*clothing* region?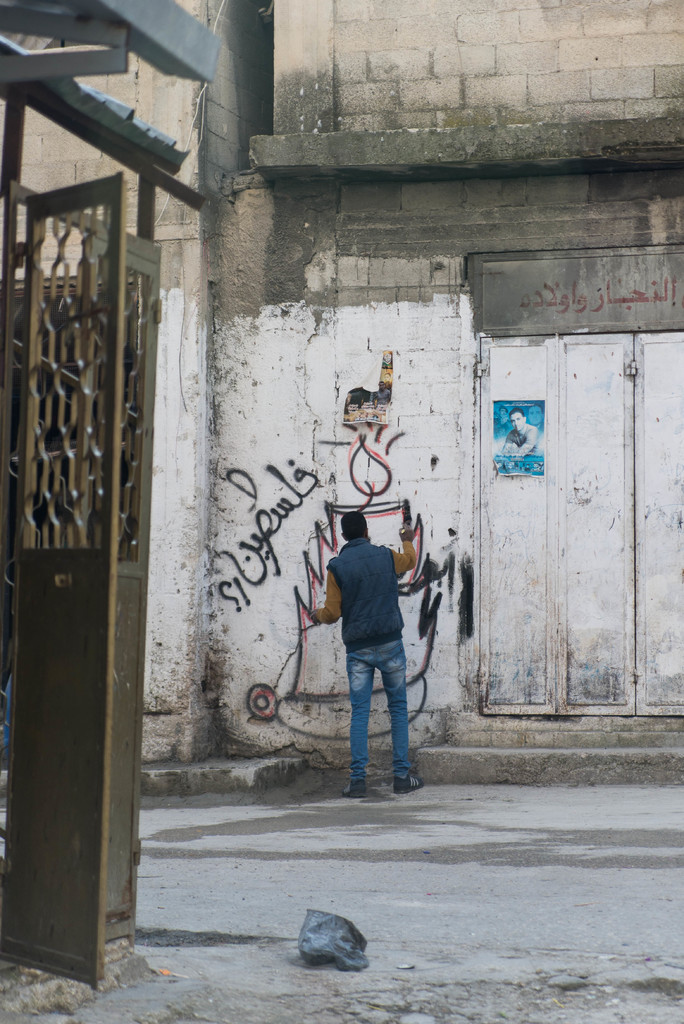
x1=503, y1=422, x2=538, y2=452
